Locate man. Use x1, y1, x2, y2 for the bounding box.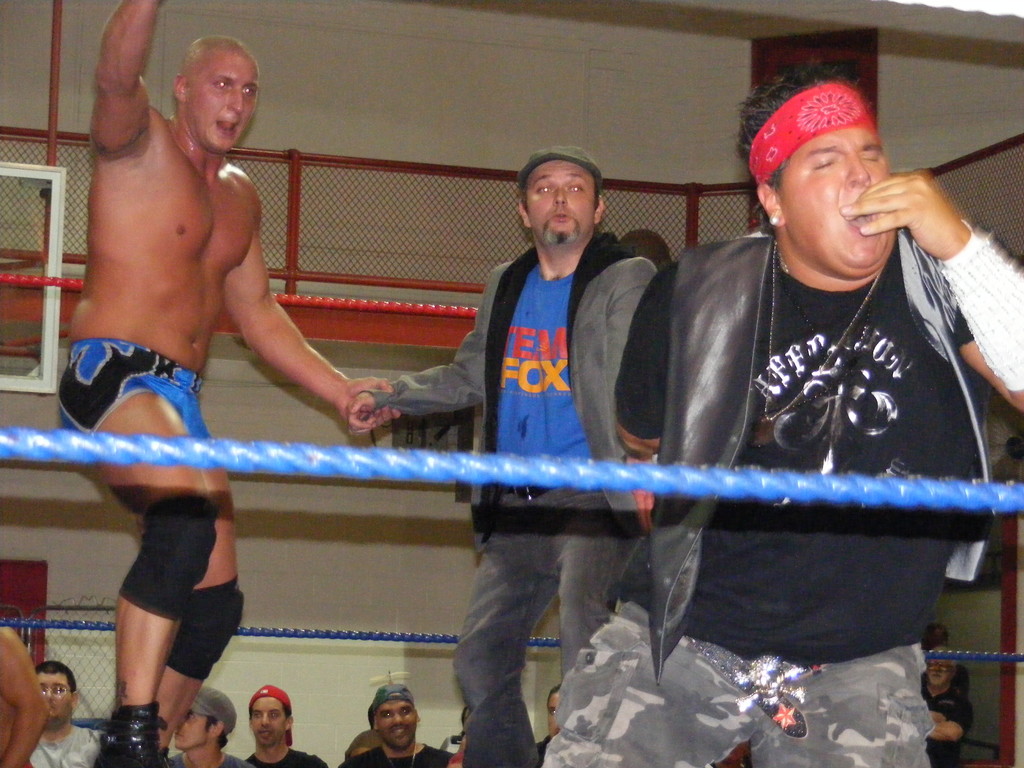
0, 621, 46, 767.
